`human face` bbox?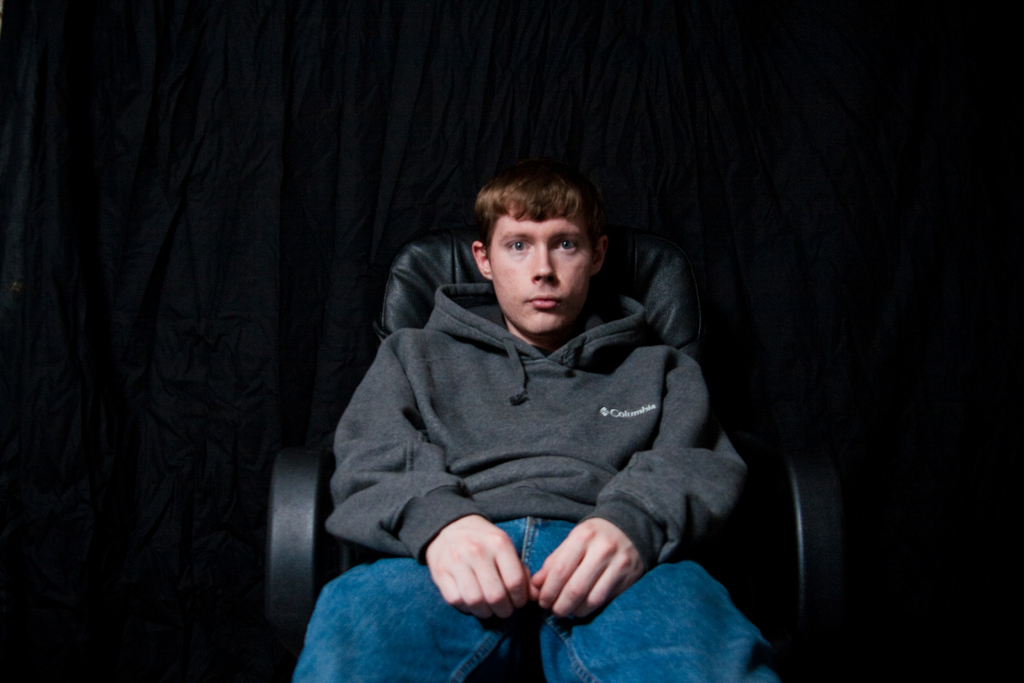
482,209,593,334
